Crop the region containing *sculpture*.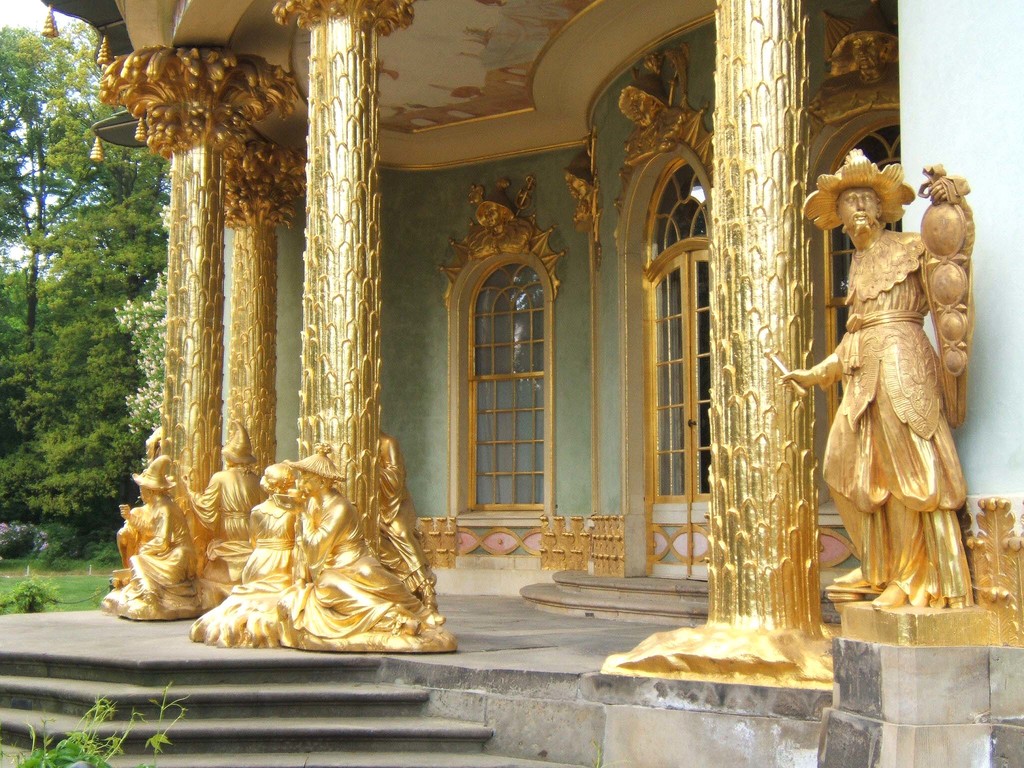
Crop region: [x1=187, y1=457, x2=306, y2=650].
